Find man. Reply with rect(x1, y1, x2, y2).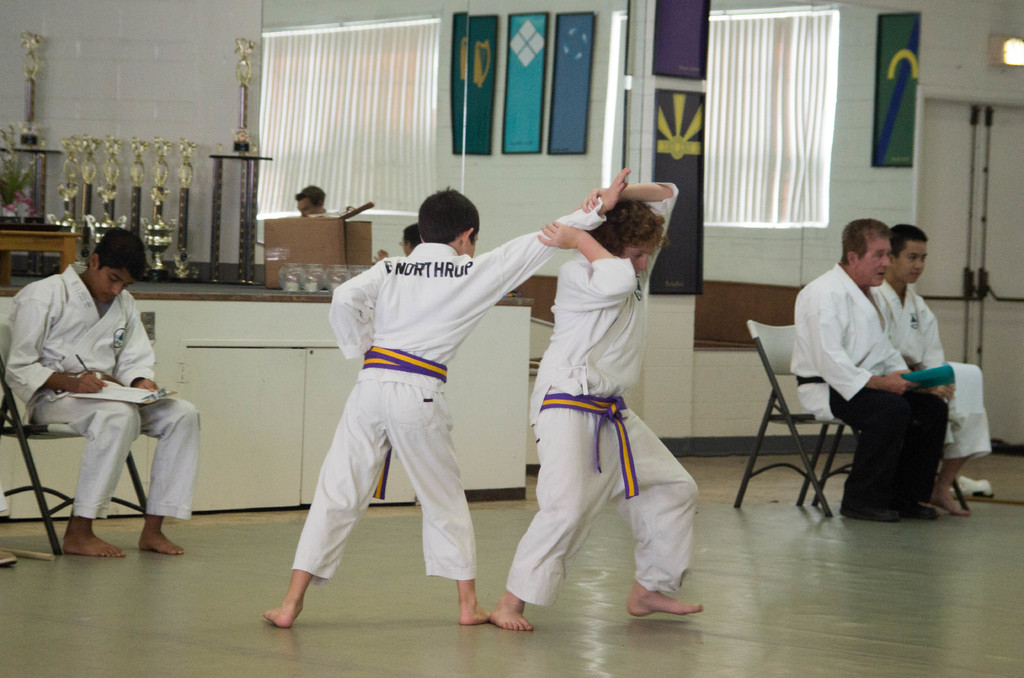
rect(863, 218, 986, 520).
